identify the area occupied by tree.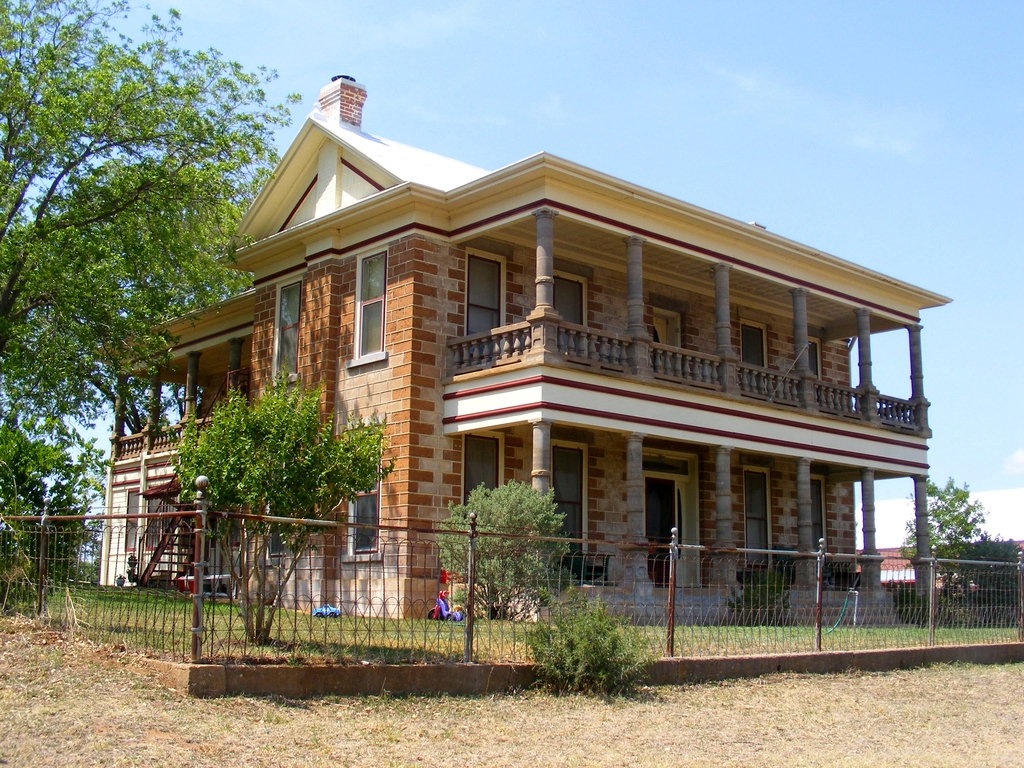
Area: [left=425, top=476, right=585, bottom=623].
